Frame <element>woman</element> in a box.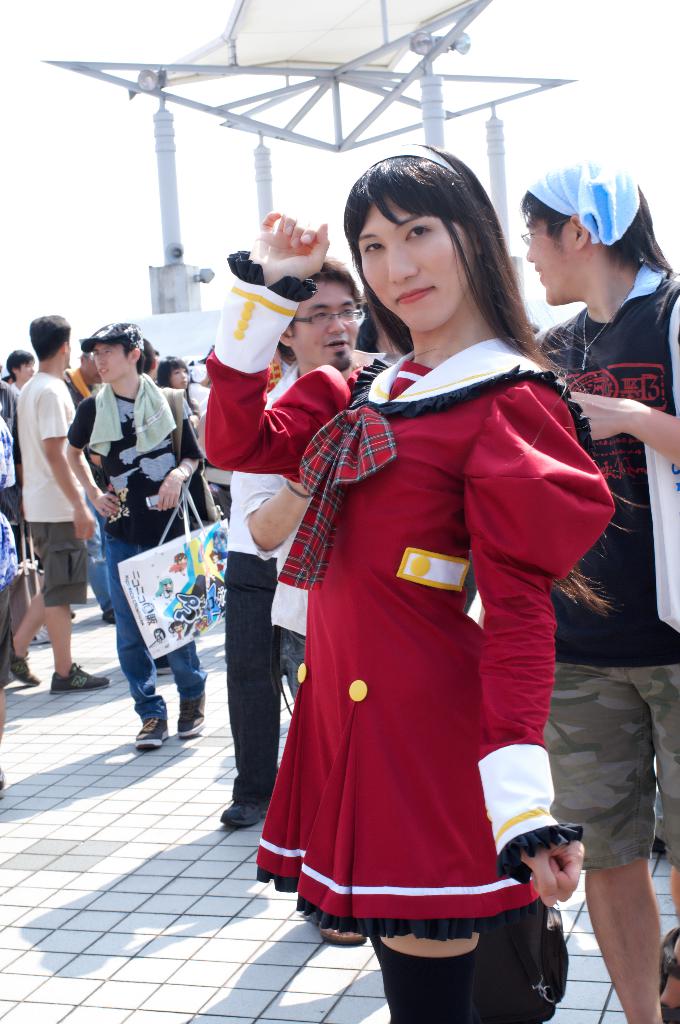
[157,356,220,528].
